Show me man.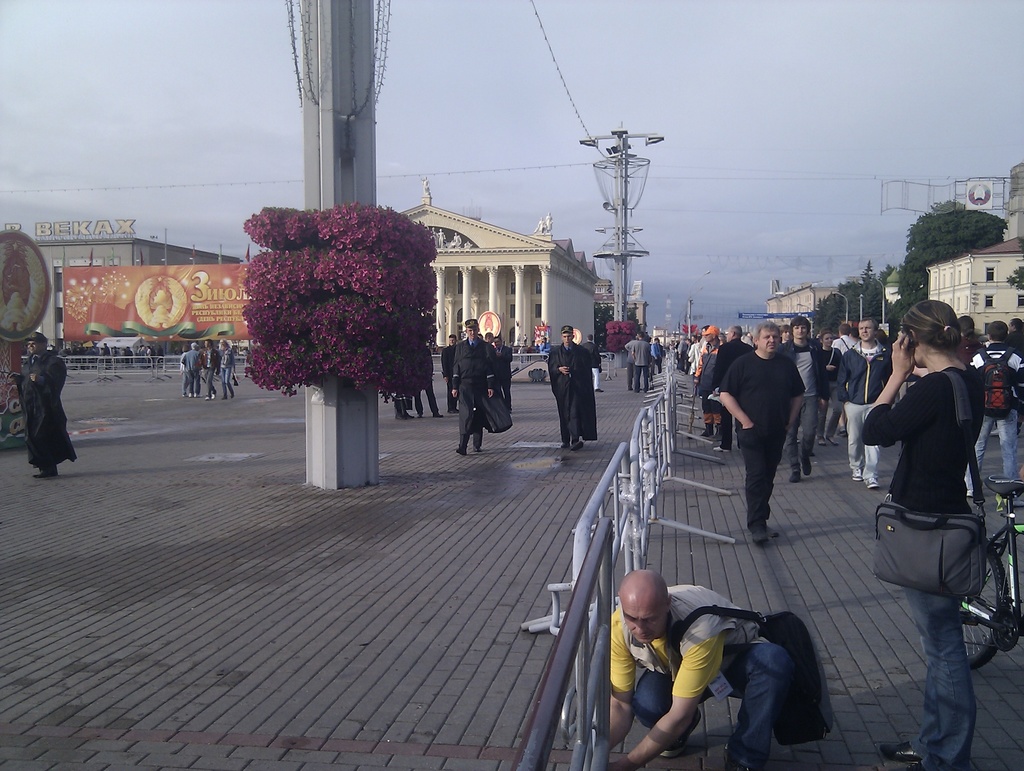
man is here: x1=447, y1=316, x2=500, y2=457.
